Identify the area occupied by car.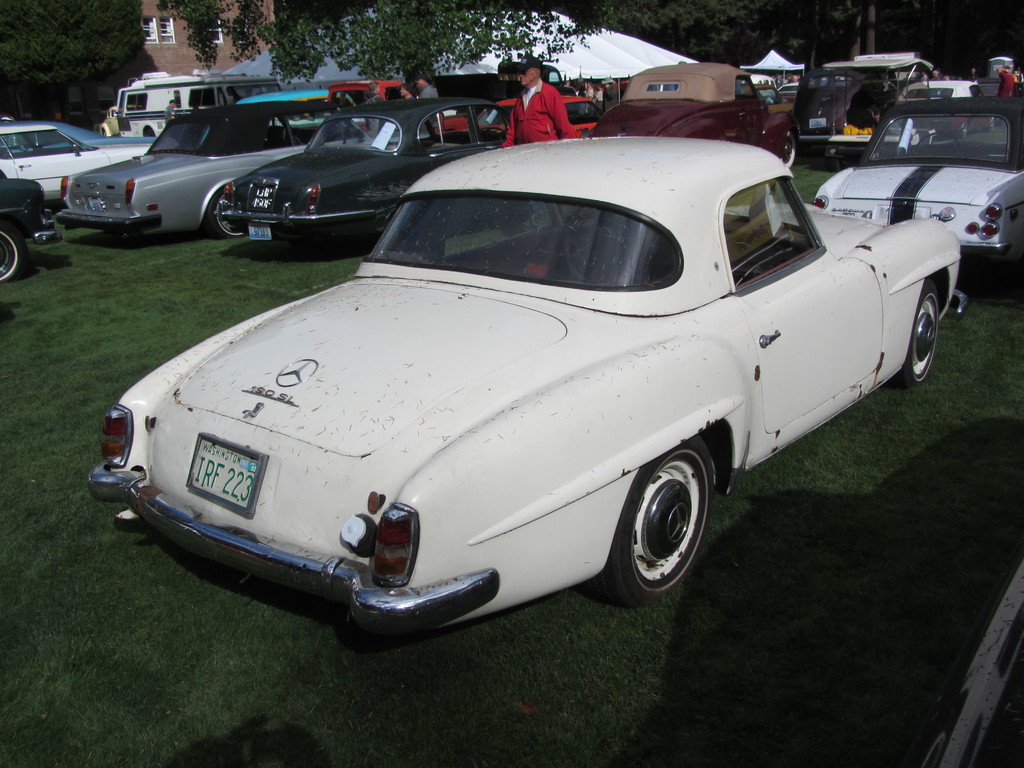
Area: {"x1": 451, "y1": 89, "x2": 605, "y2": 141}.
